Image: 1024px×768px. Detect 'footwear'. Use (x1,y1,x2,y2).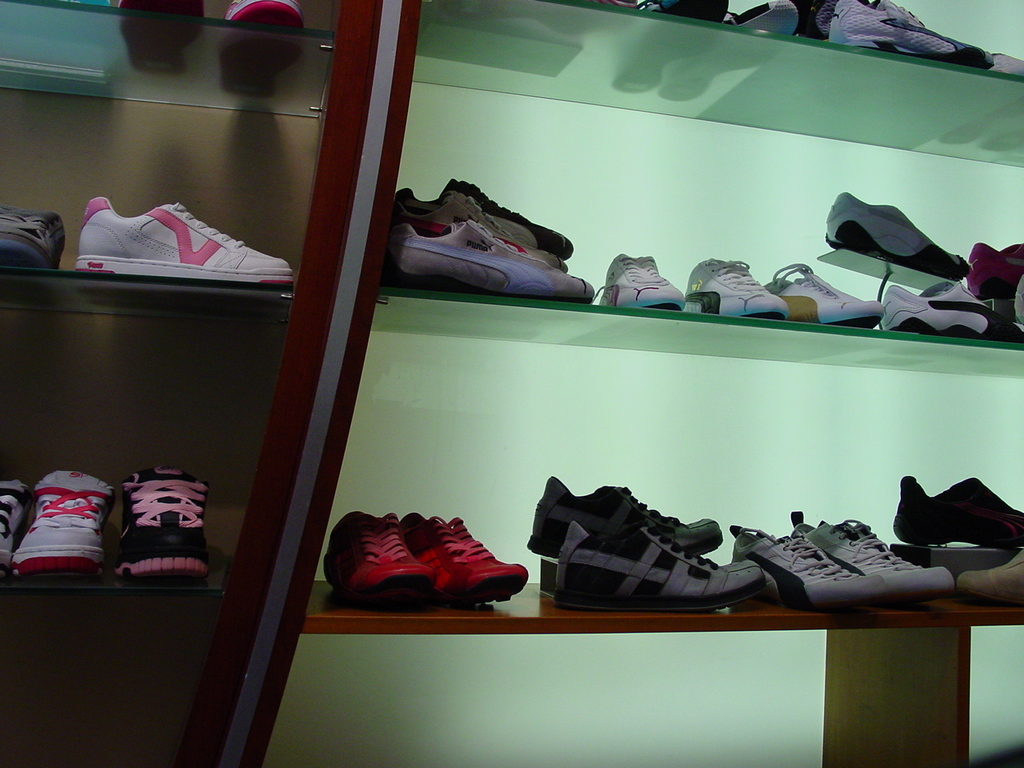
(877,274,1023,338).
